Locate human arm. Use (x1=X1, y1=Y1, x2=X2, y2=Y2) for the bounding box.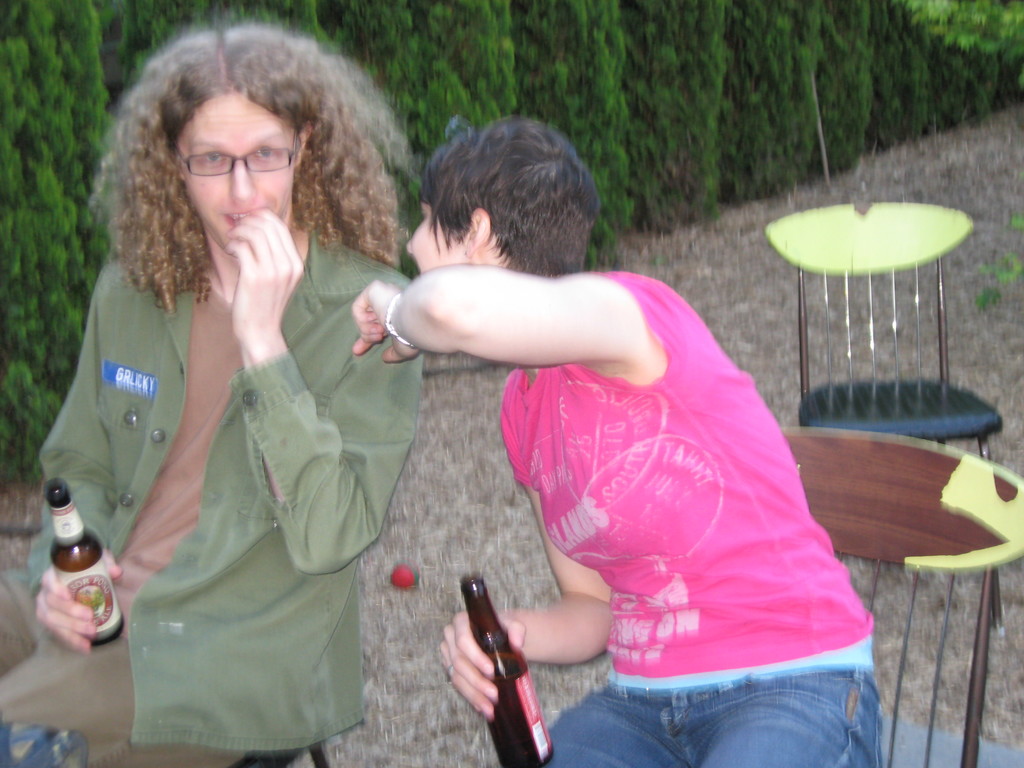
(x1=28, y1=273, x2=130, y2=664).
